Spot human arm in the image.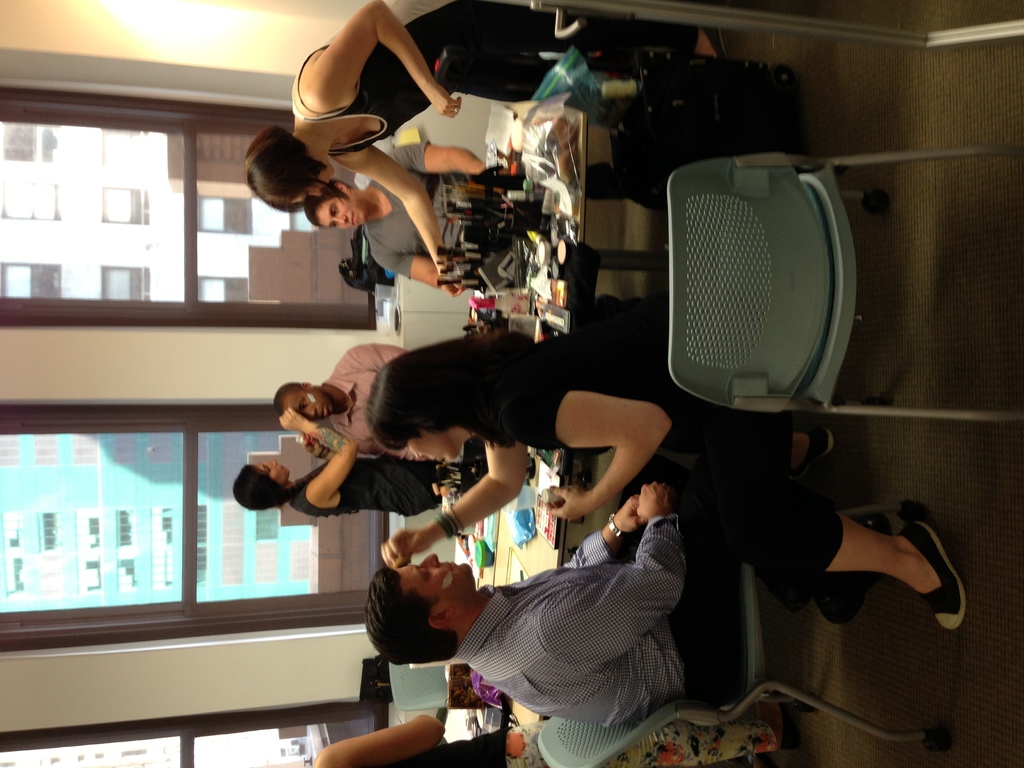
human arm found at (x1=353, y1=347, x2=410, y2=374).
